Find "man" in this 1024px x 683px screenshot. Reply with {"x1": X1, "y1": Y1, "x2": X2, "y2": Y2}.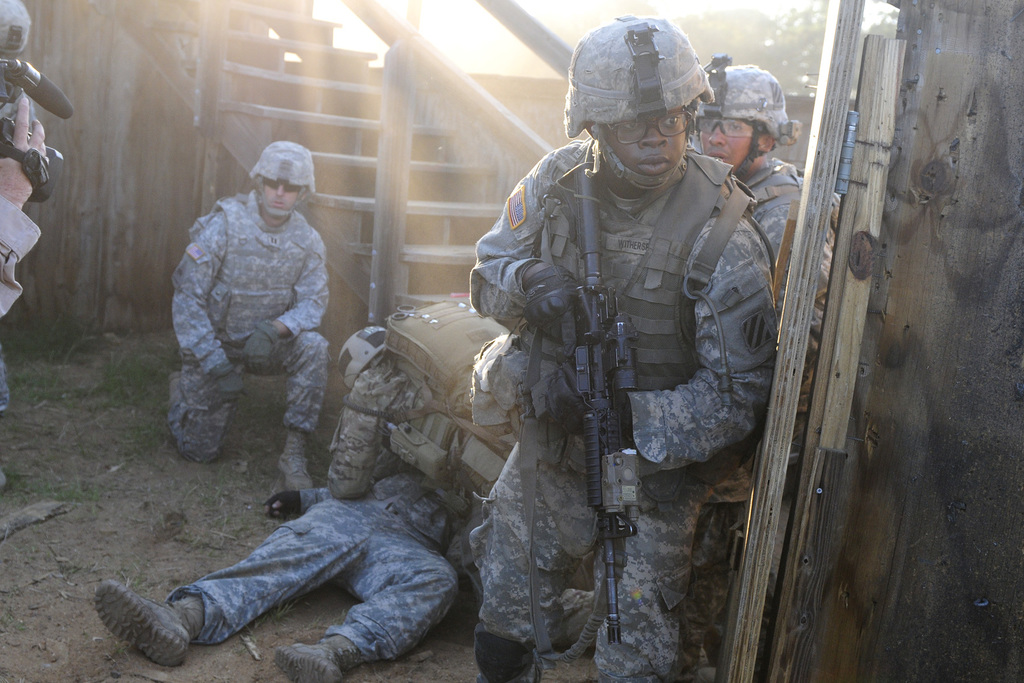
{"x1": 467, "y1": 14, "x2": 776, "y2": 682}.
